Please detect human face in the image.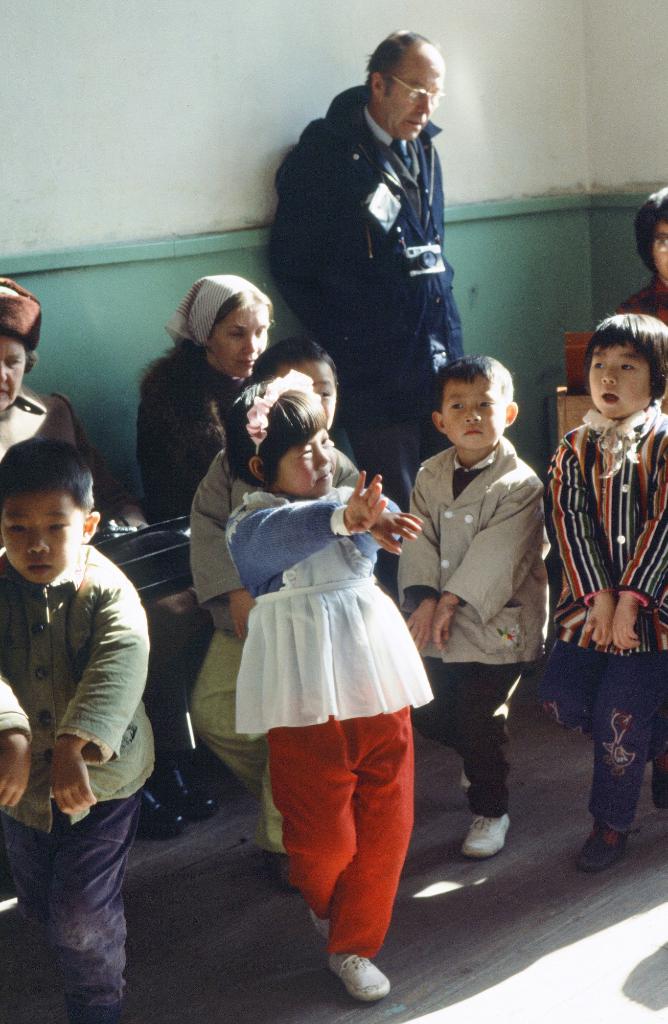
(213,304,268,378).
